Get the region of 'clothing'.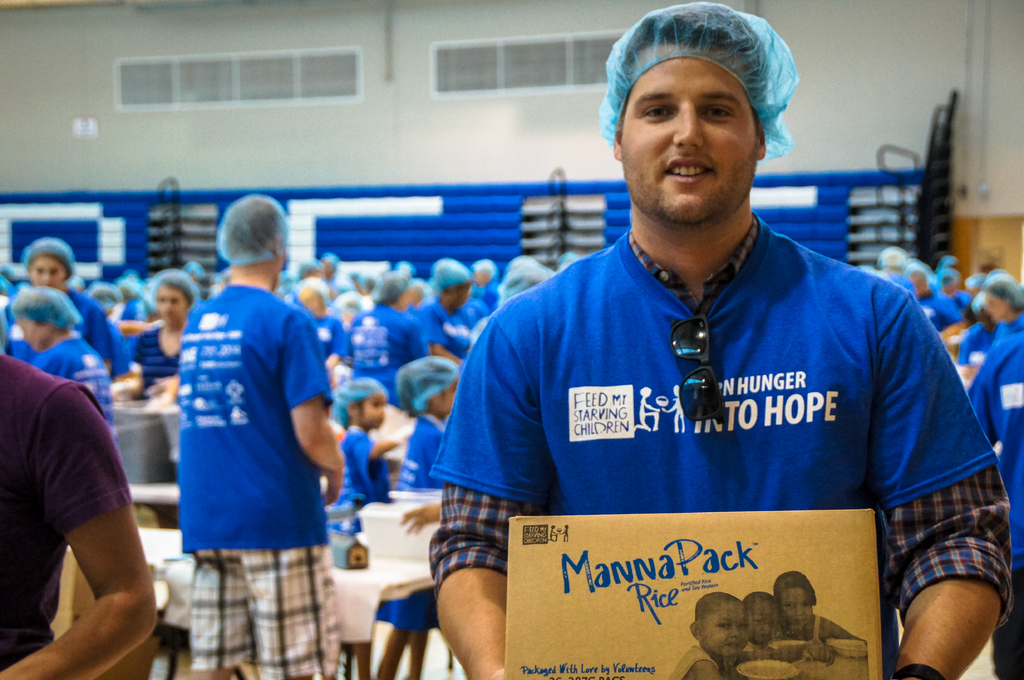
<region>460, 202, 985, 622</region>.
